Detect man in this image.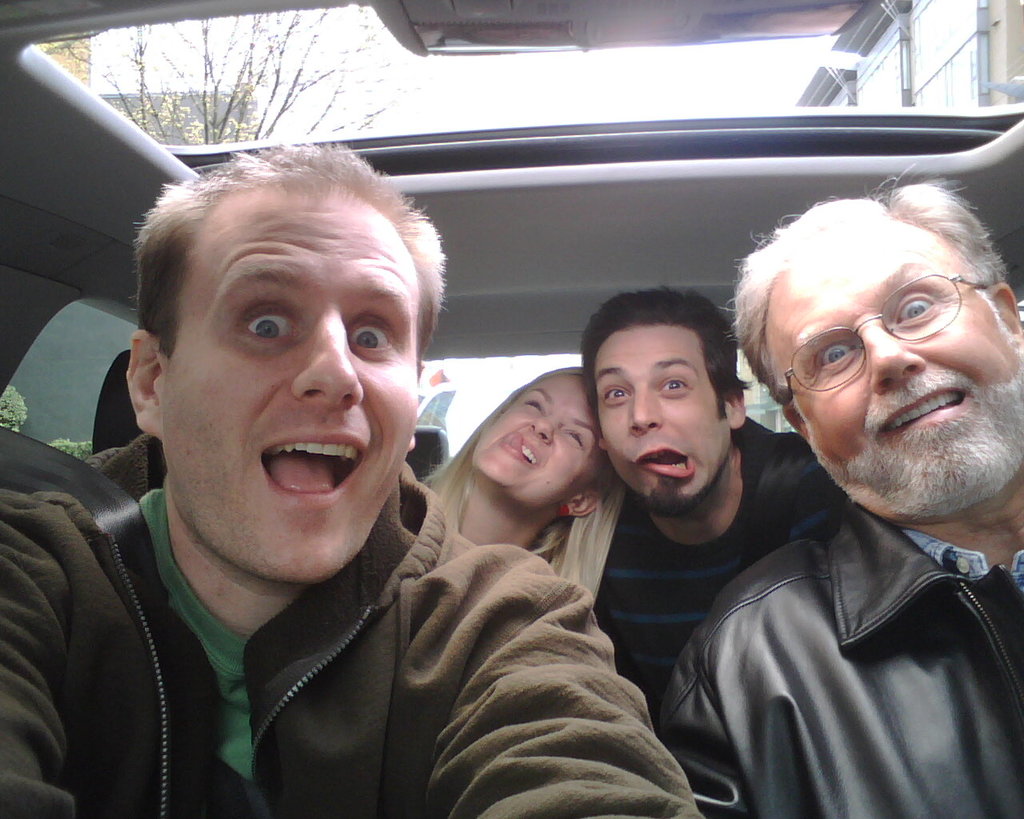
Detection: box=[0, 149, 702, 818].
